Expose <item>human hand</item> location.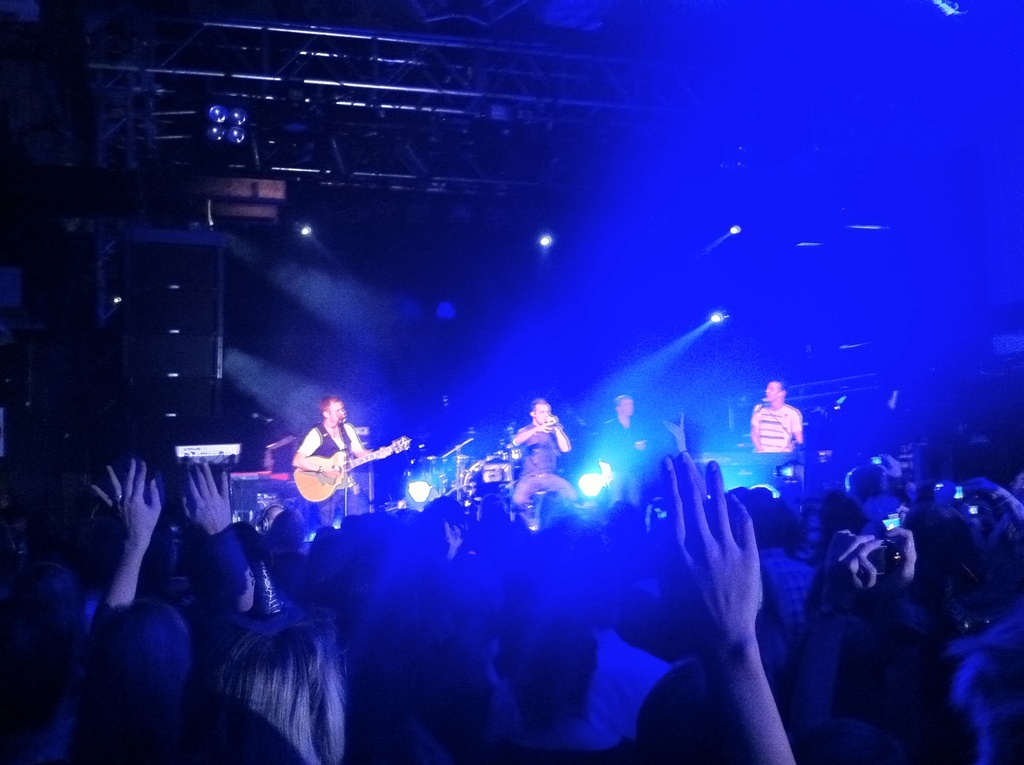
Exposed at (758,446,764,455).
